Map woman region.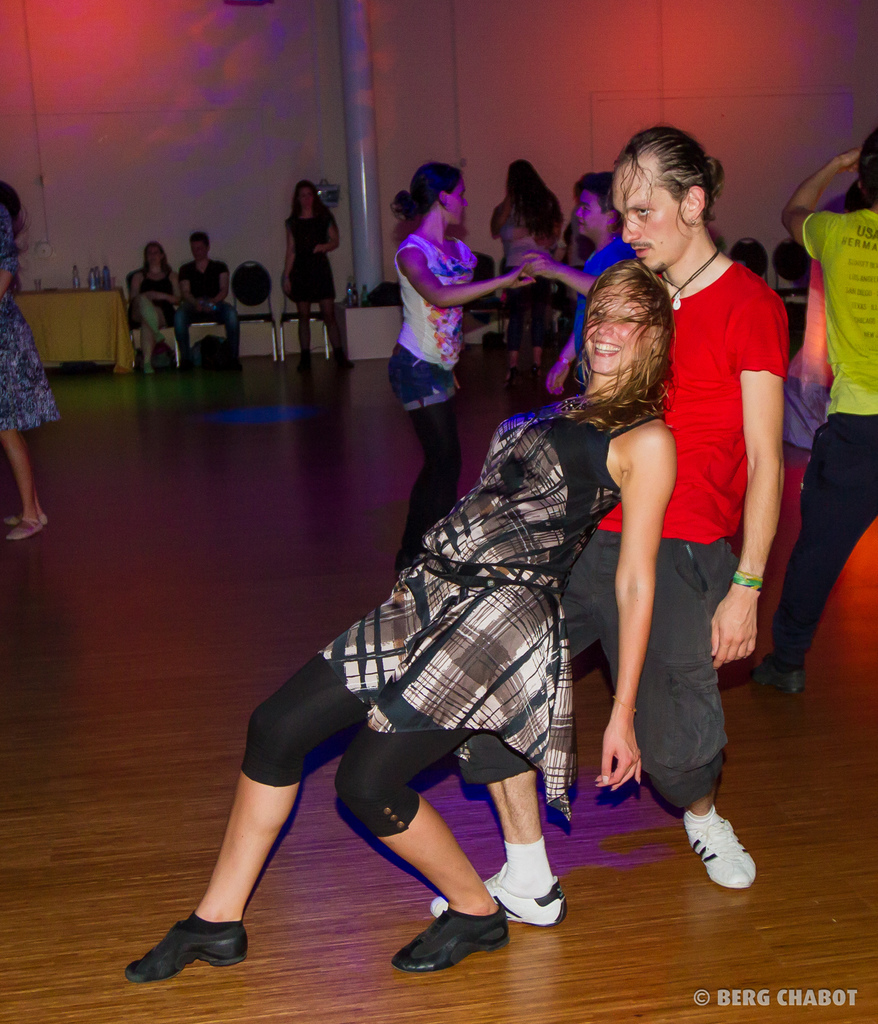
Mapped to locate(118, 236, 183, 372).
